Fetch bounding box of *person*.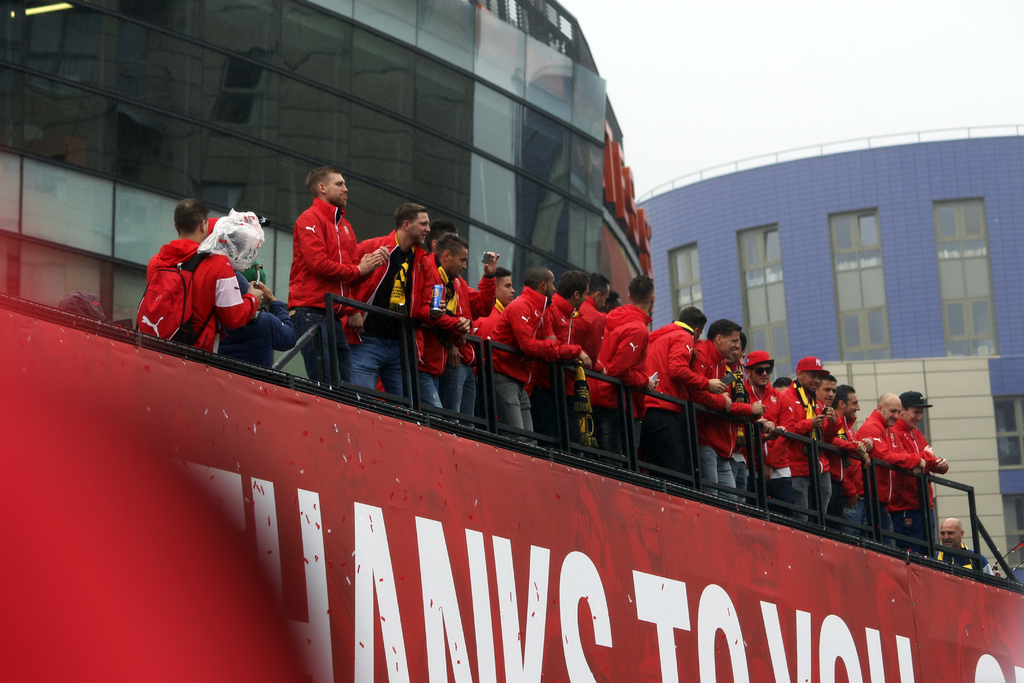
Bbox: (left=687, top=317, right=772, bottom=511).
